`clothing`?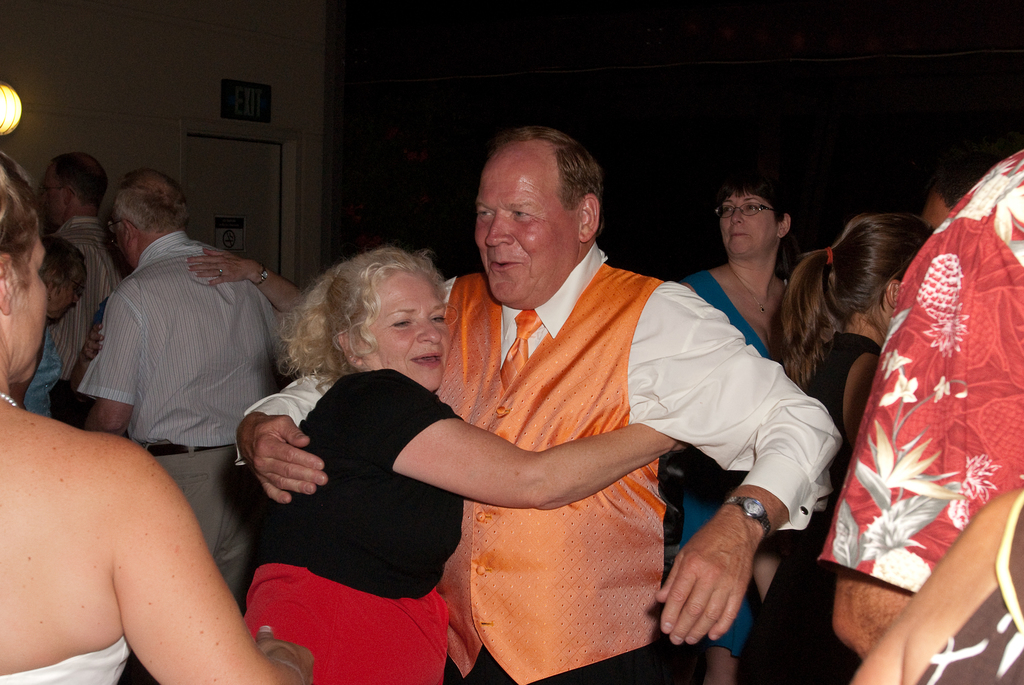
[x1=235, y1=367, x2=452, y2=684]
